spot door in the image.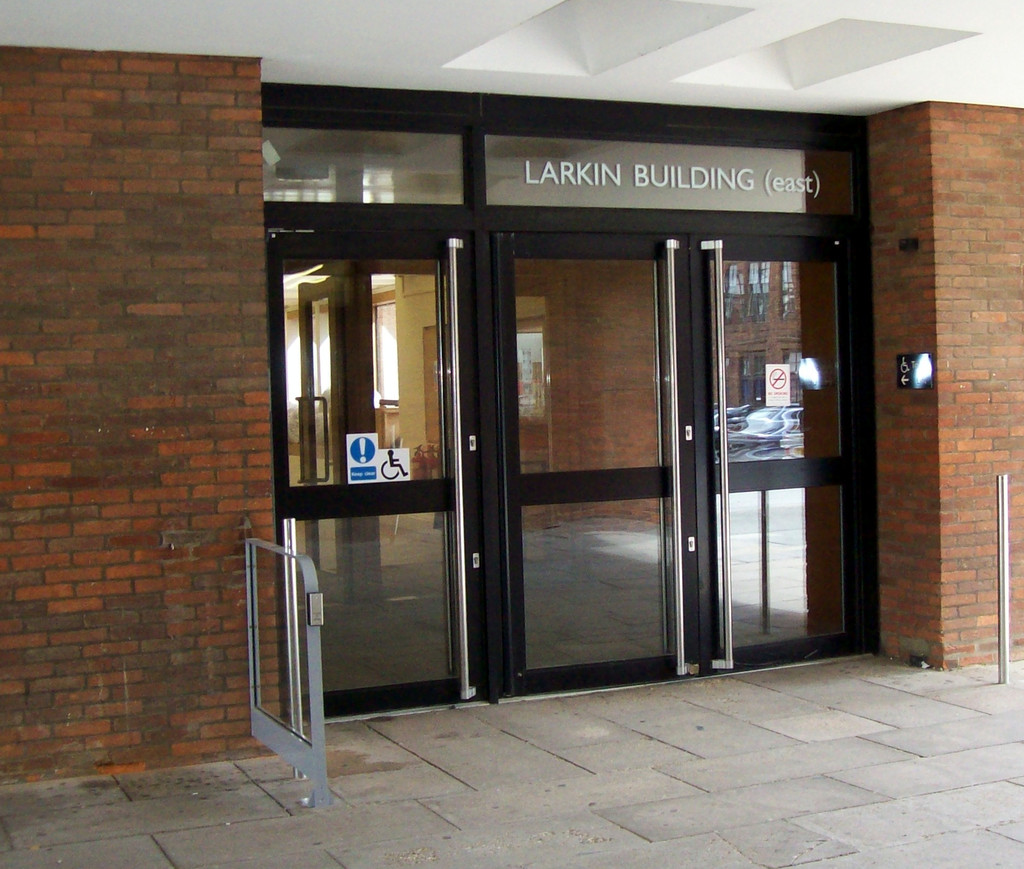
door found at locate(323, 131, 791, 715).
